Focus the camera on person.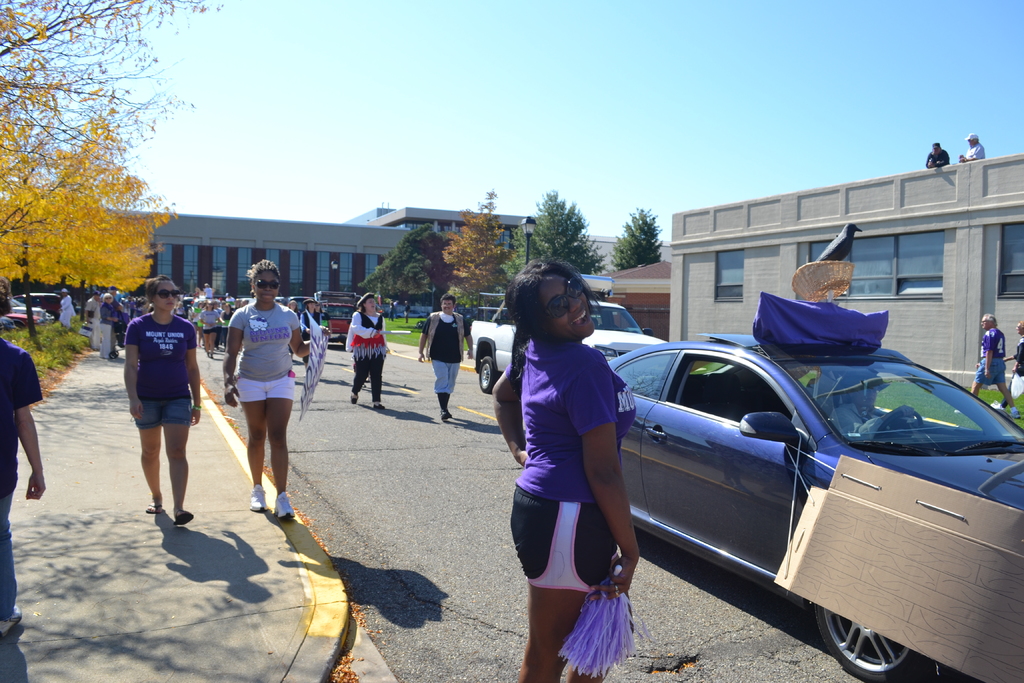
Focus region: 285,299,302,355.
